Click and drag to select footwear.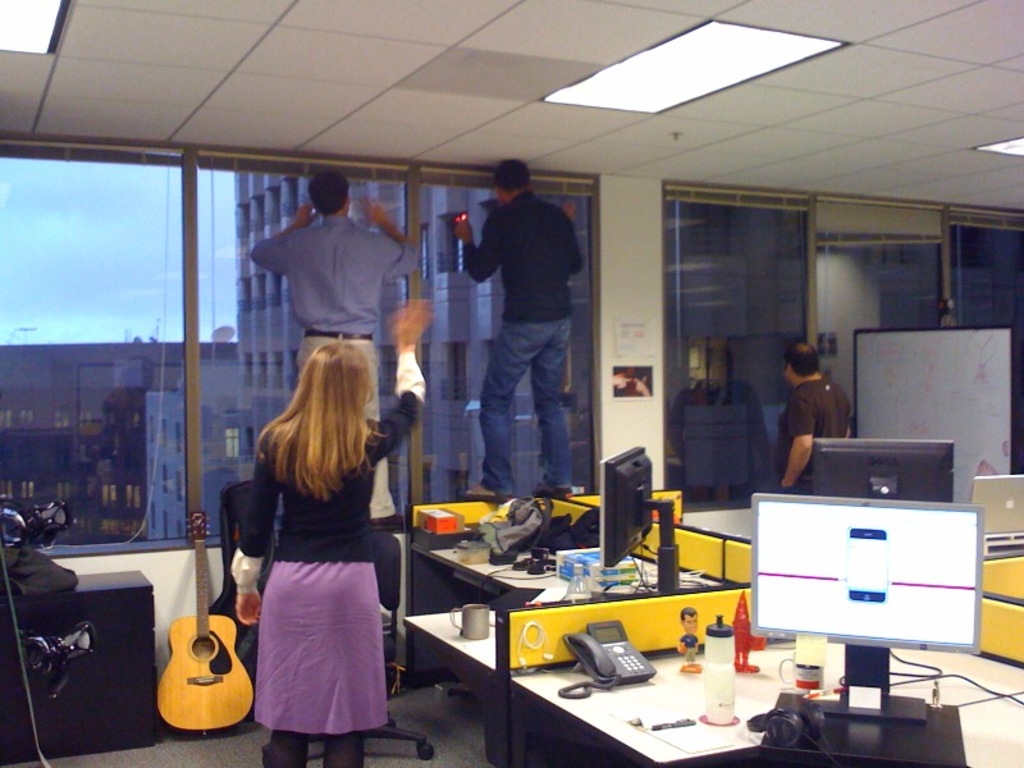
Selection: [460,486,515,503].
